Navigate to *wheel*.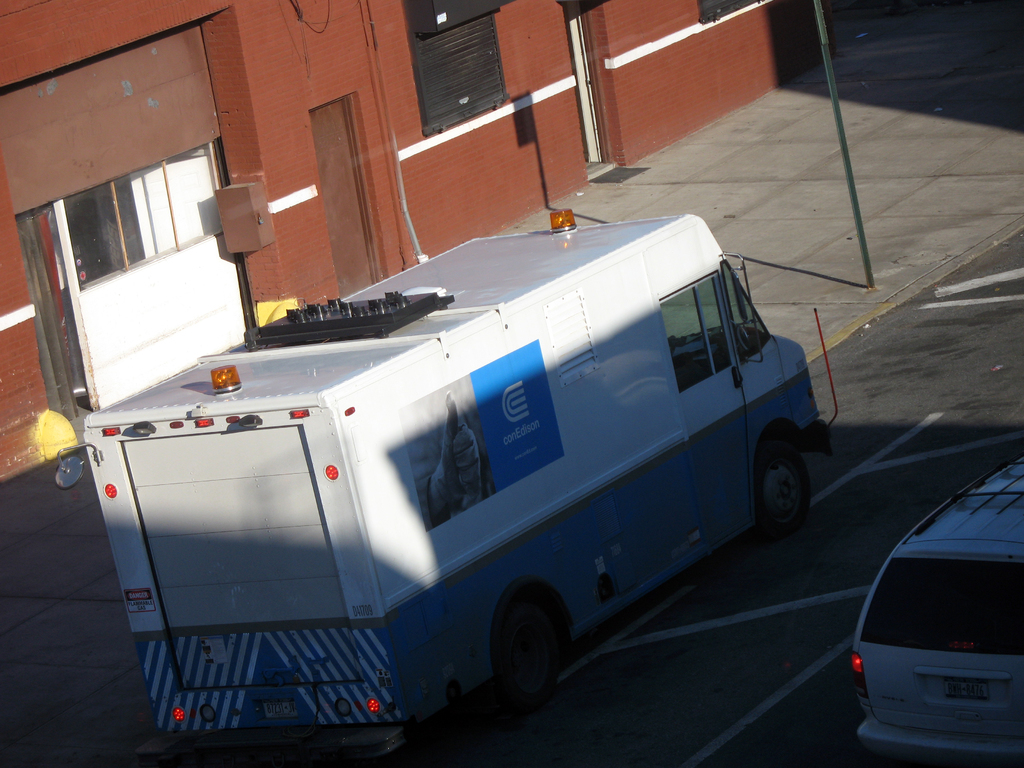
Navigation target: [x1=758, y1=448, x2=813, y2=526].
